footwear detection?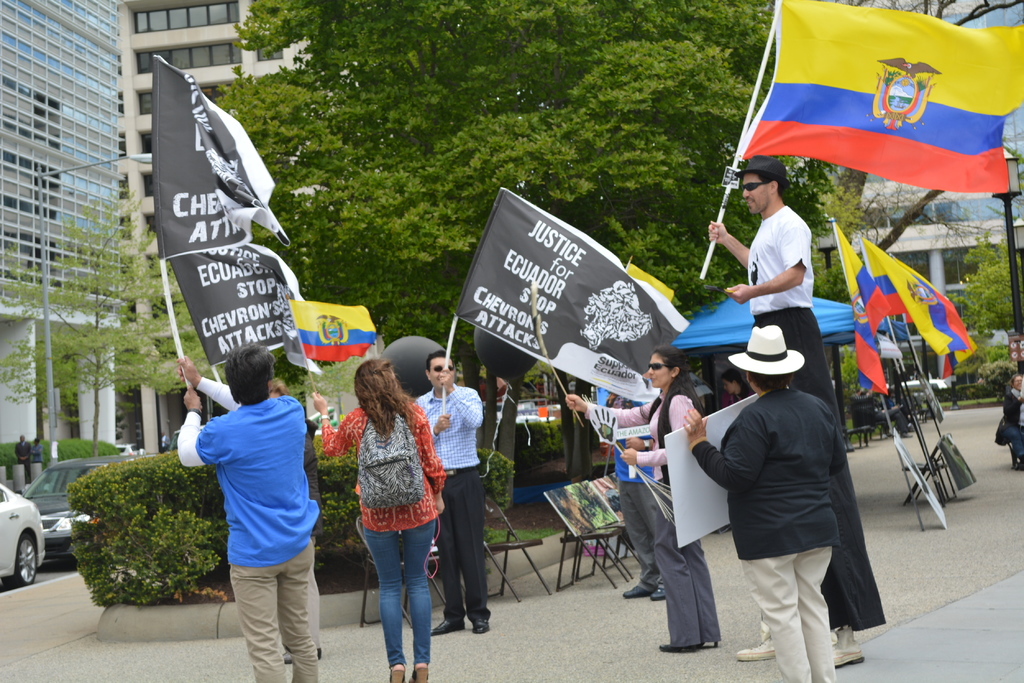
(left=659, top=643, right=696, bottom=652)
